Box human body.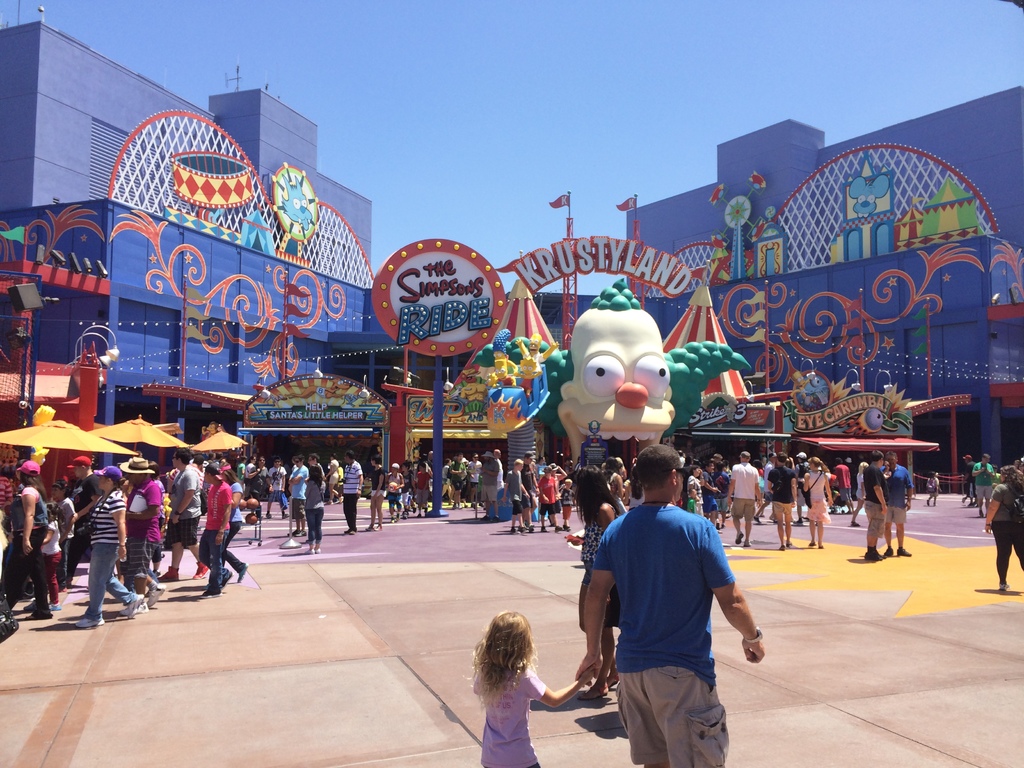
<region>68, 452, 109, 586</region>.
